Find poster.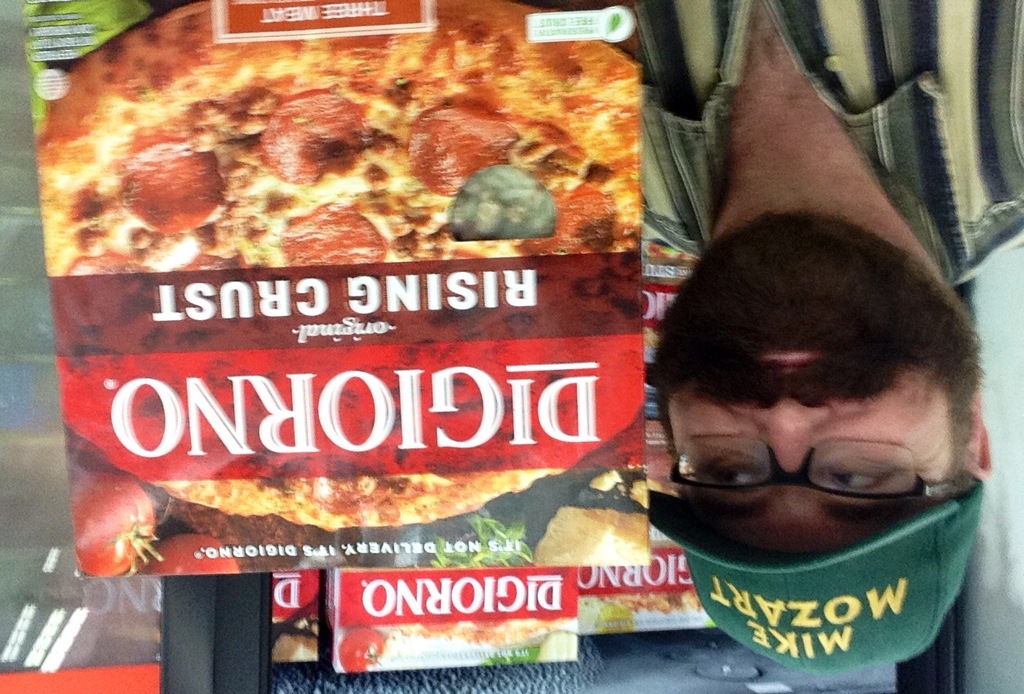
crop(13, 0, 645, 576).
